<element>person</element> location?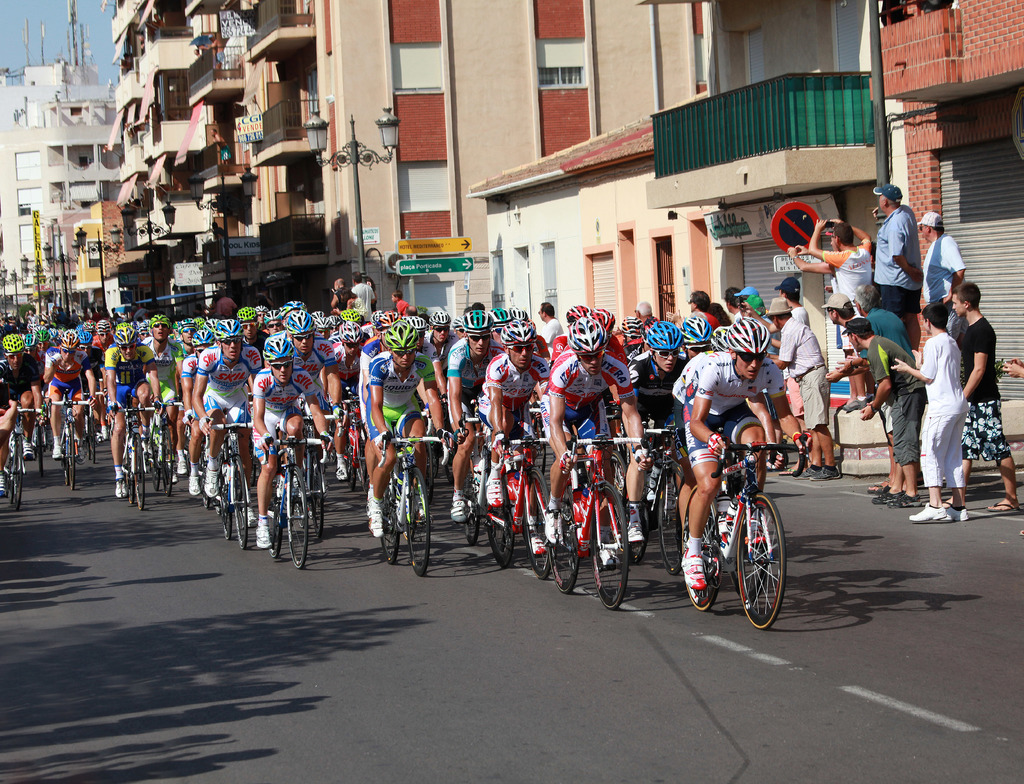
bbox=[319, 334, 356, 448]
